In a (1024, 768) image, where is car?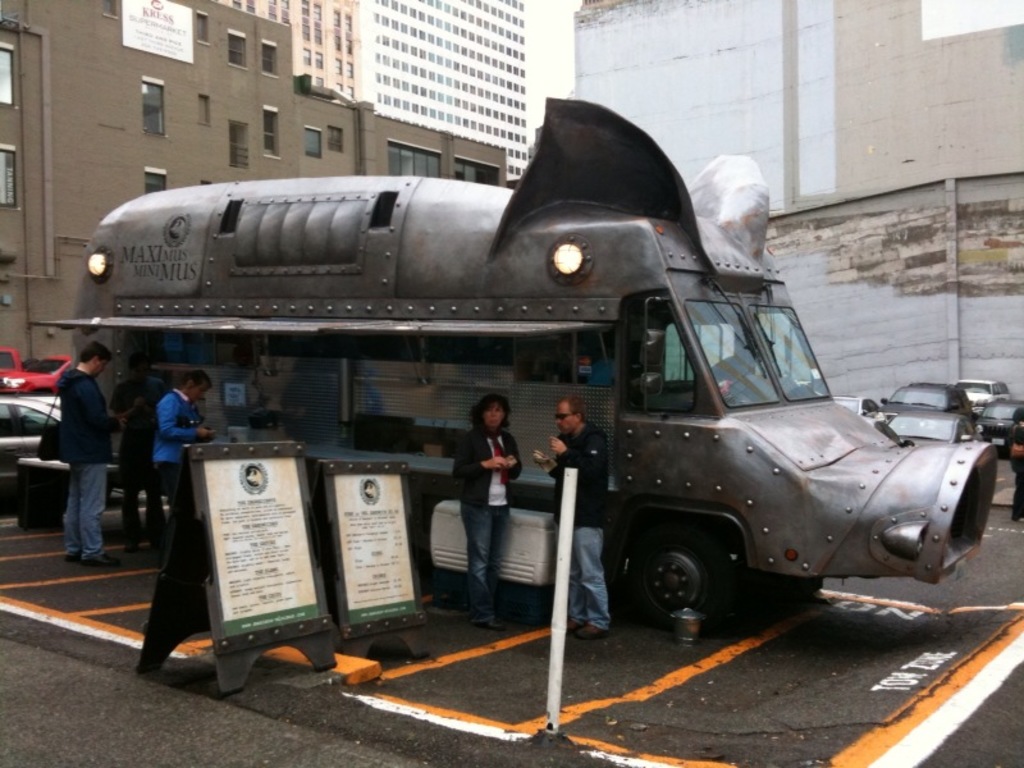
x1=975, y1=392, x2=1023, y2=445.
